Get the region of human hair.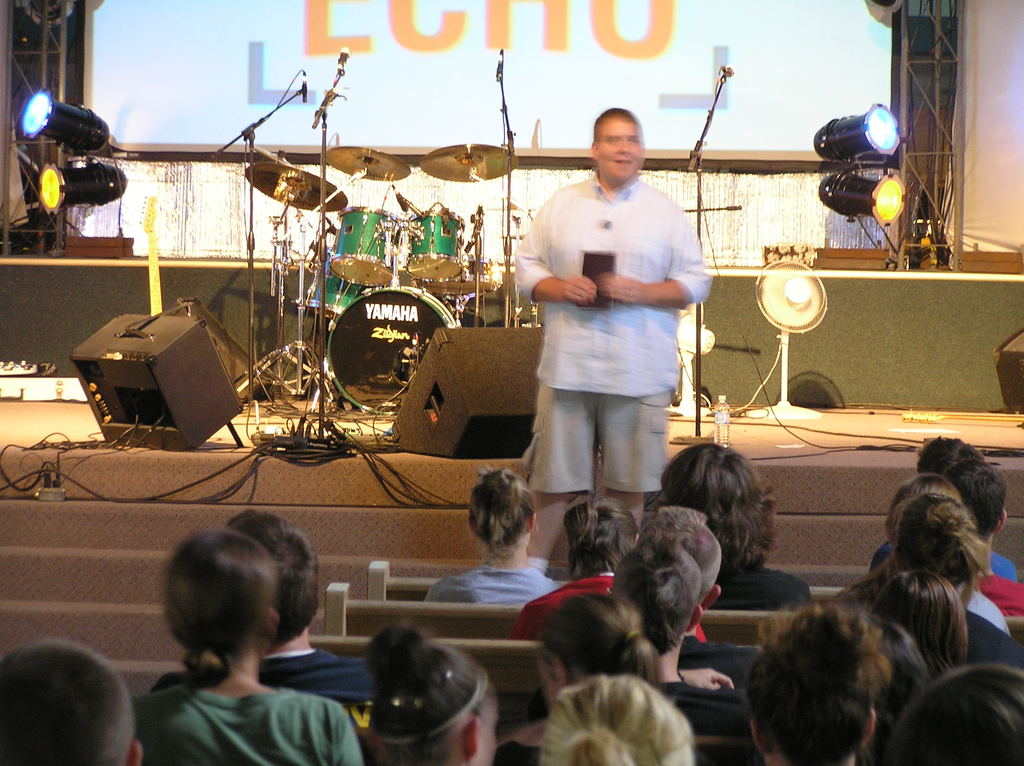
pyautogui.locateOnScreen(531, 676, 705, 765).
